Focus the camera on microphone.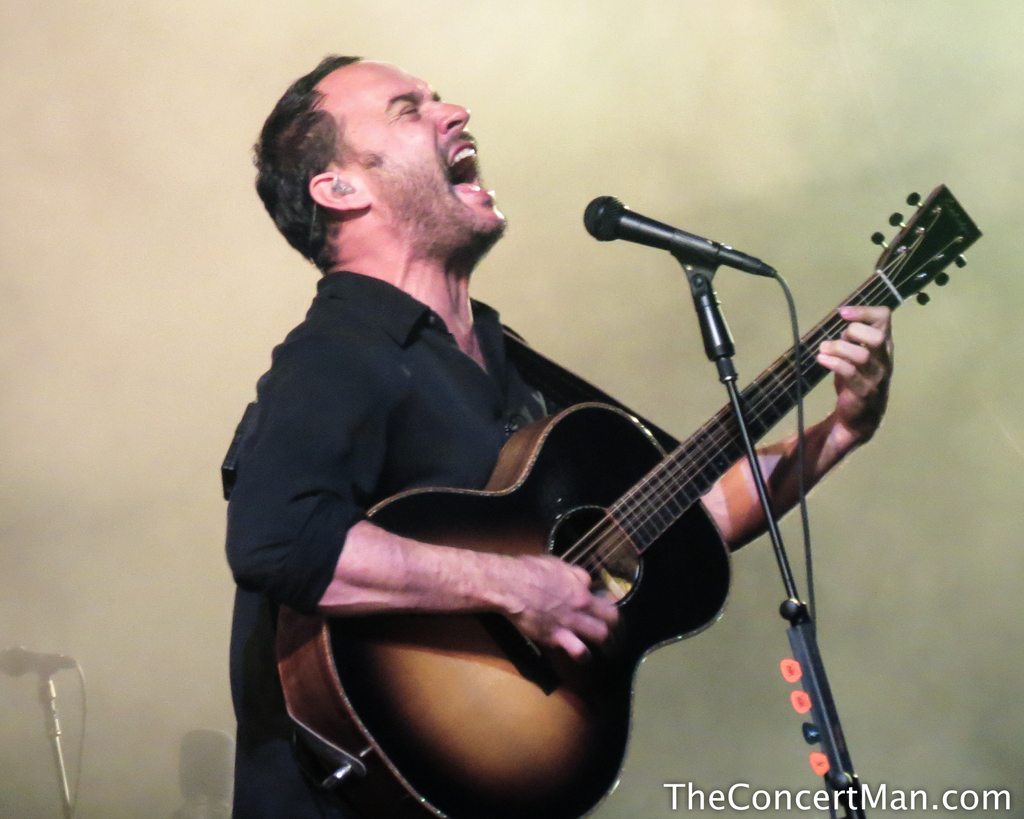
Focus region: l=0, t=640, r=77, b=674.
